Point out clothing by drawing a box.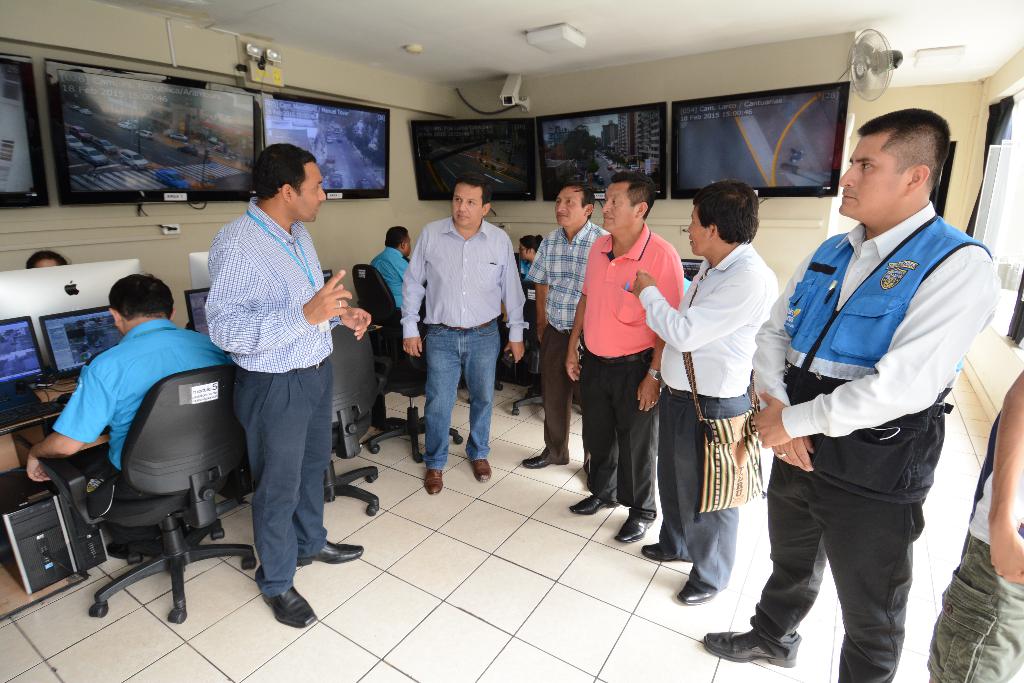
locate(638, 239, 780, 591).
